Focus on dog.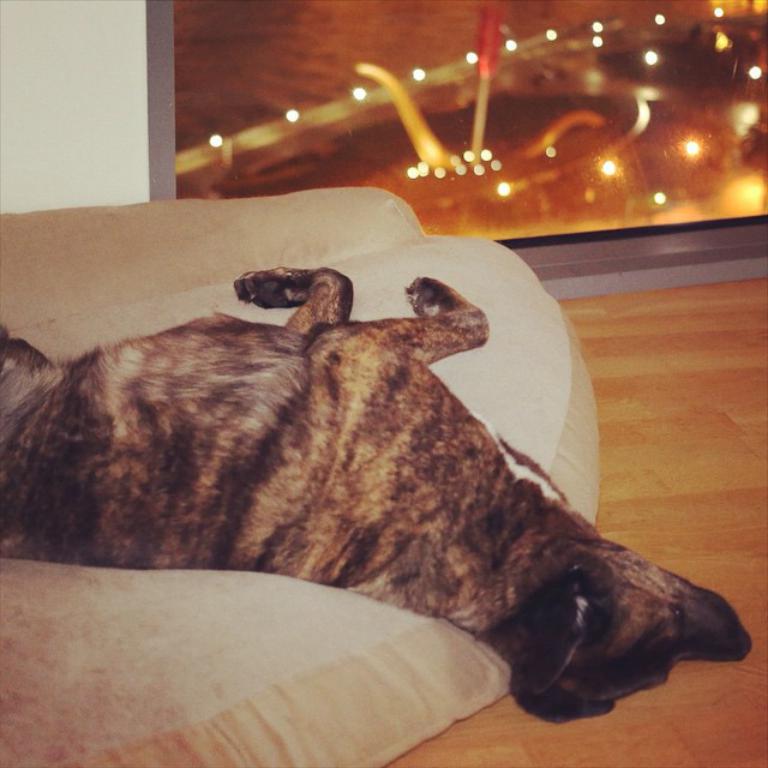
Focused at bbox(0, 263, 757, 728).
